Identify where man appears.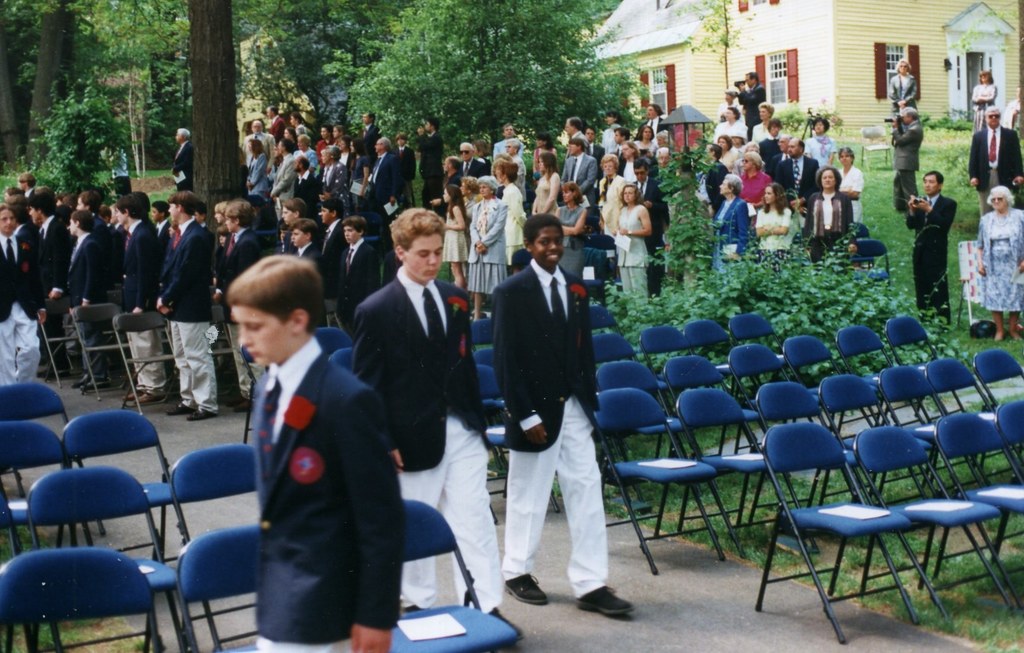
Appears at (771, 138, 819, 206).
